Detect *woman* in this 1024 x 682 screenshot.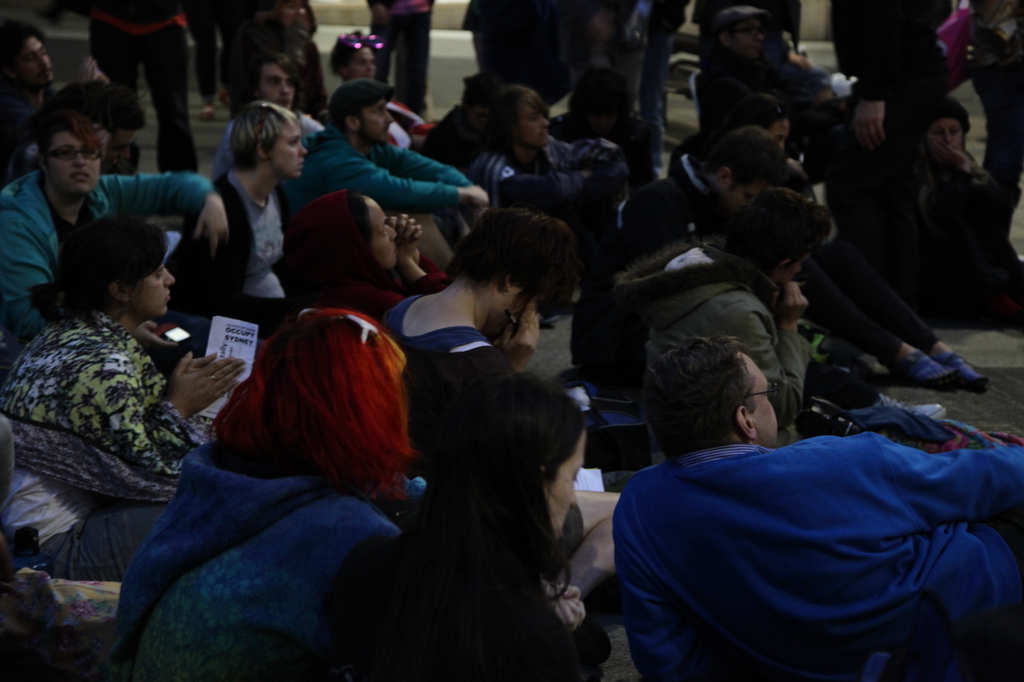
Detection: <bbox>106, 287, 420, 681</bbox>.
